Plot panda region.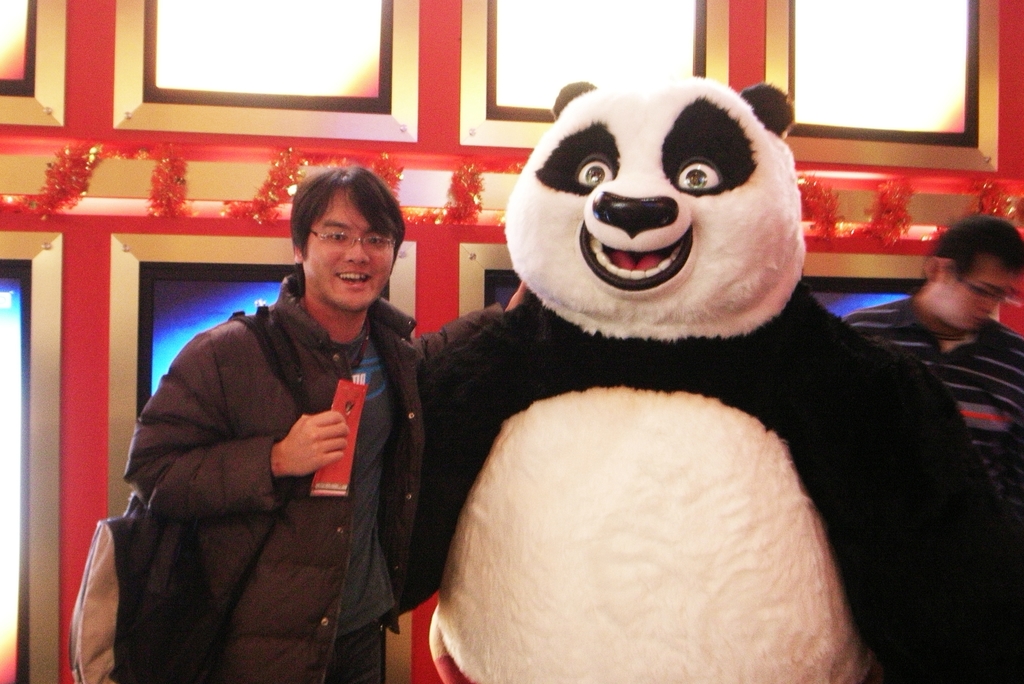
Plotted at left=400, top=70, right=1023, bottom=683.
